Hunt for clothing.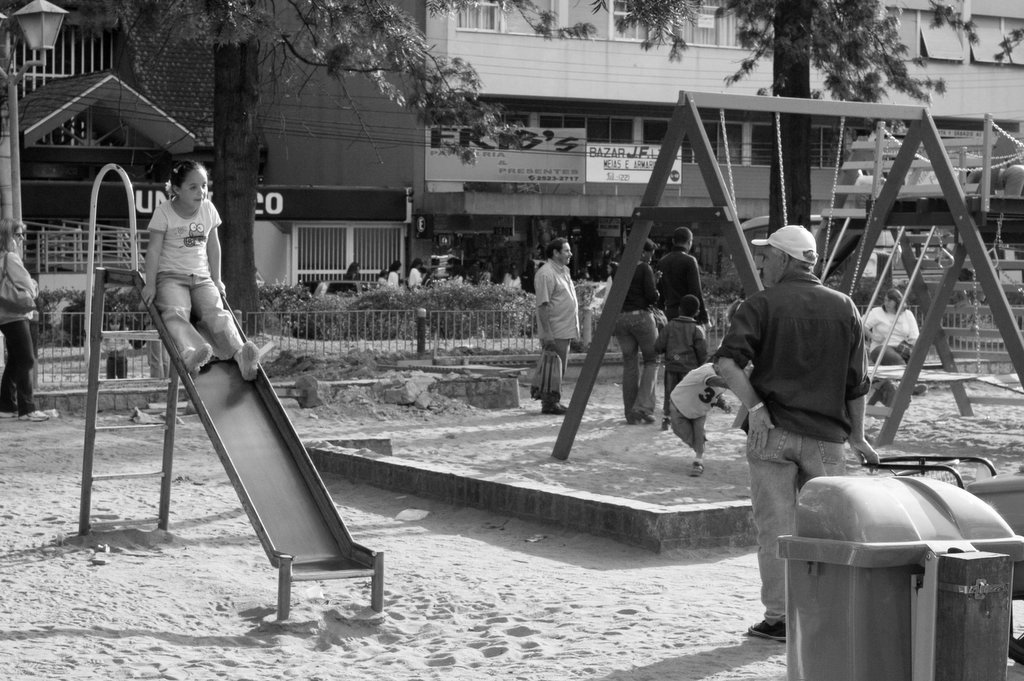
Hunted down at [144,196,247,367].
